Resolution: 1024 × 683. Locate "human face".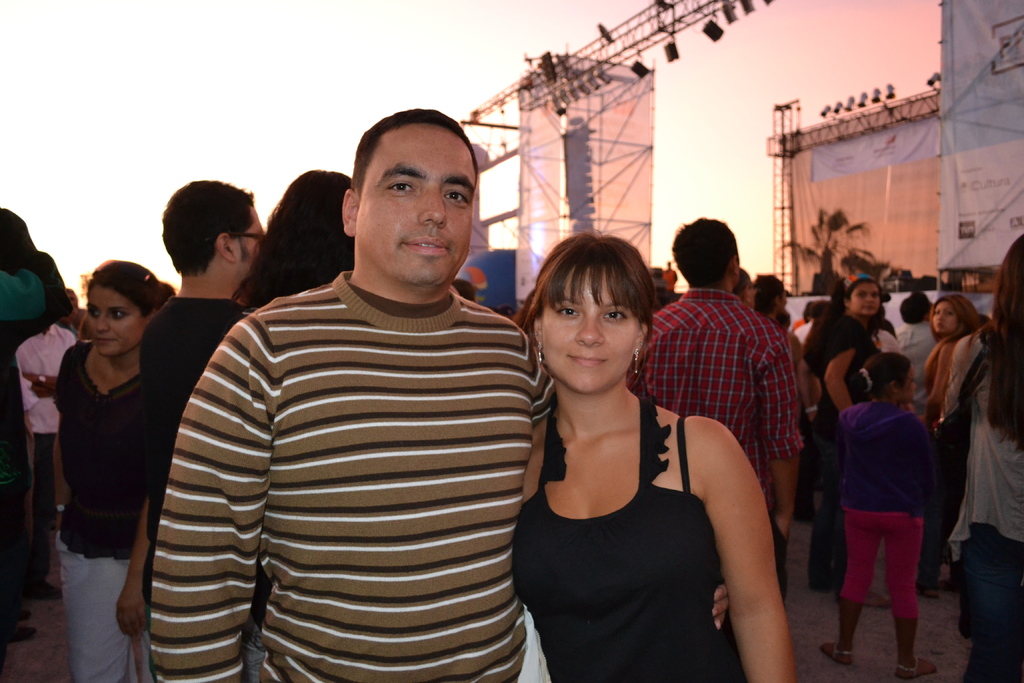
rect(85, 283, 143, 356).
